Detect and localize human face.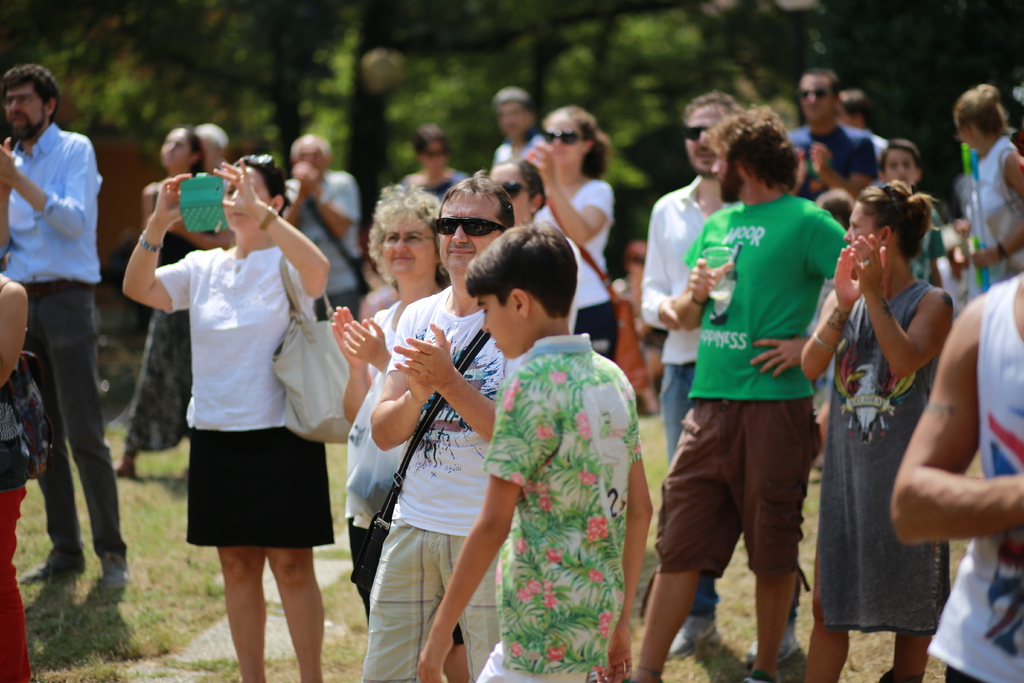
Localized at 159/130/189/167.
